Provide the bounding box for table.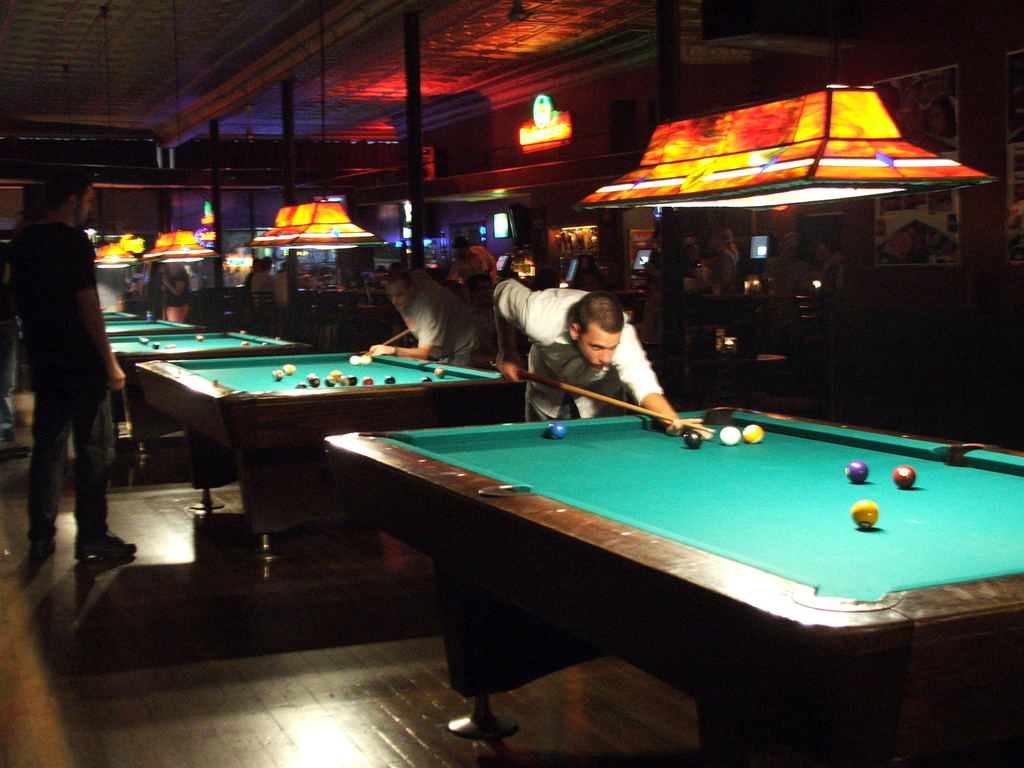
[x1=128, y1=332, x2=530, y2=582].
